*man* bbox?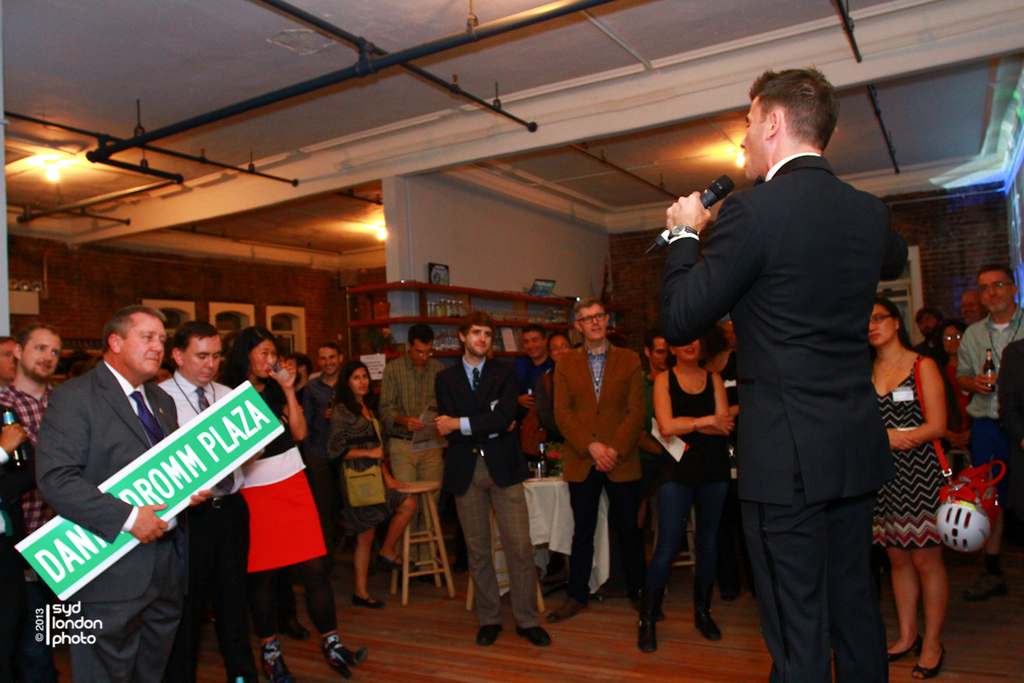
662,72,921,682
